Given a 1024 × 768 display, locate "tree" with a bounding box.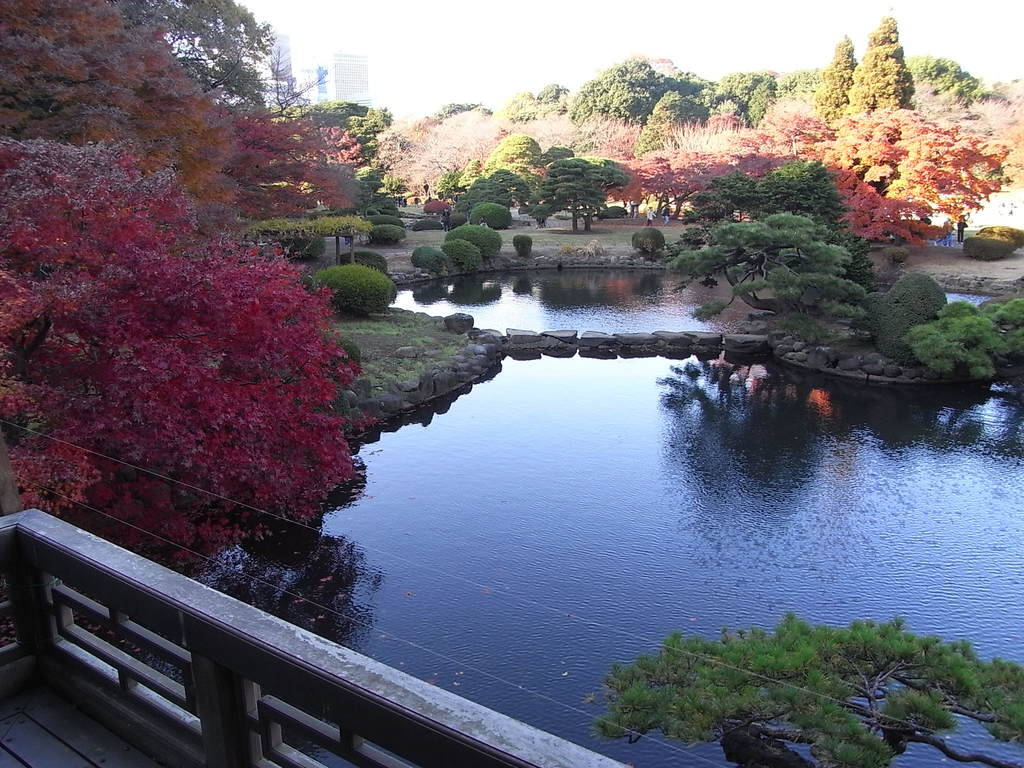
Located: crop(778, 106, 1012, 253).
